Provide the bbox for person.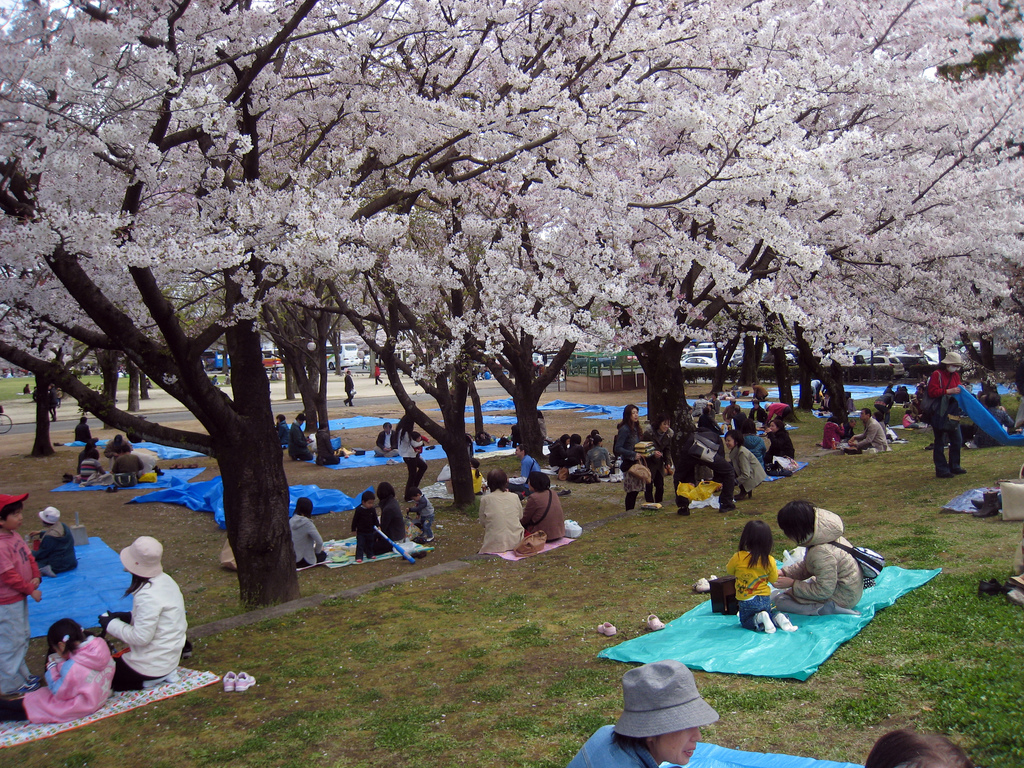
Rect(979, 396, 1014, 444).
